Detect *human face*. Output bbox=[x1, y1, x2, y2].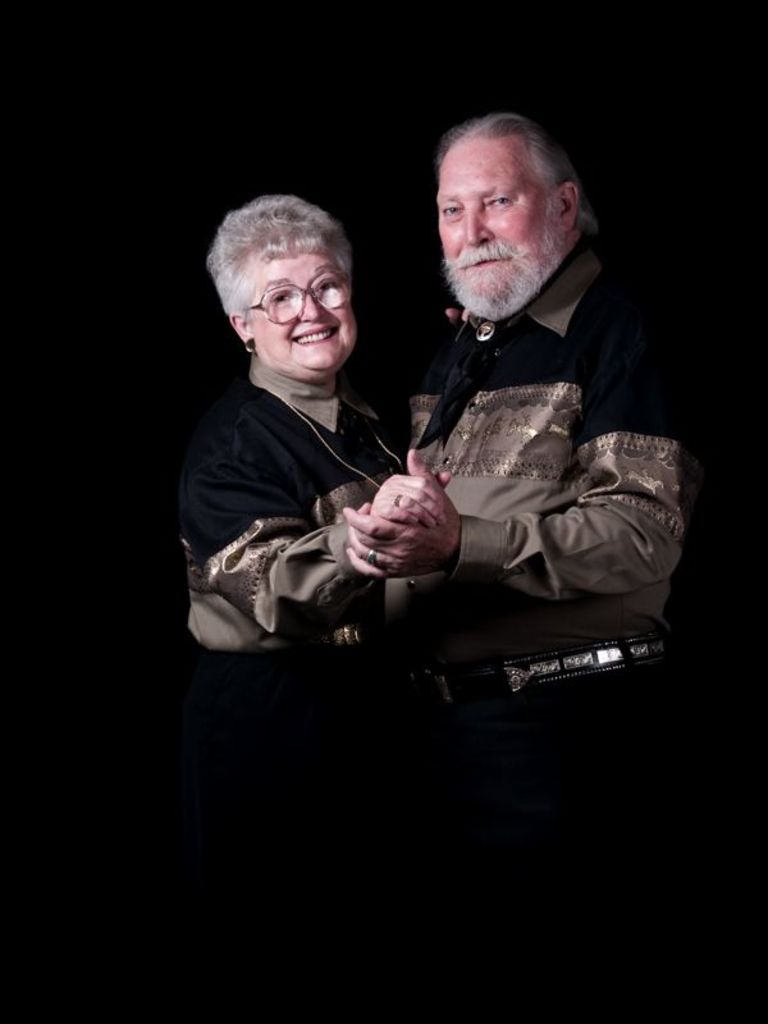
bbox=[444, 168, 538, 296].
